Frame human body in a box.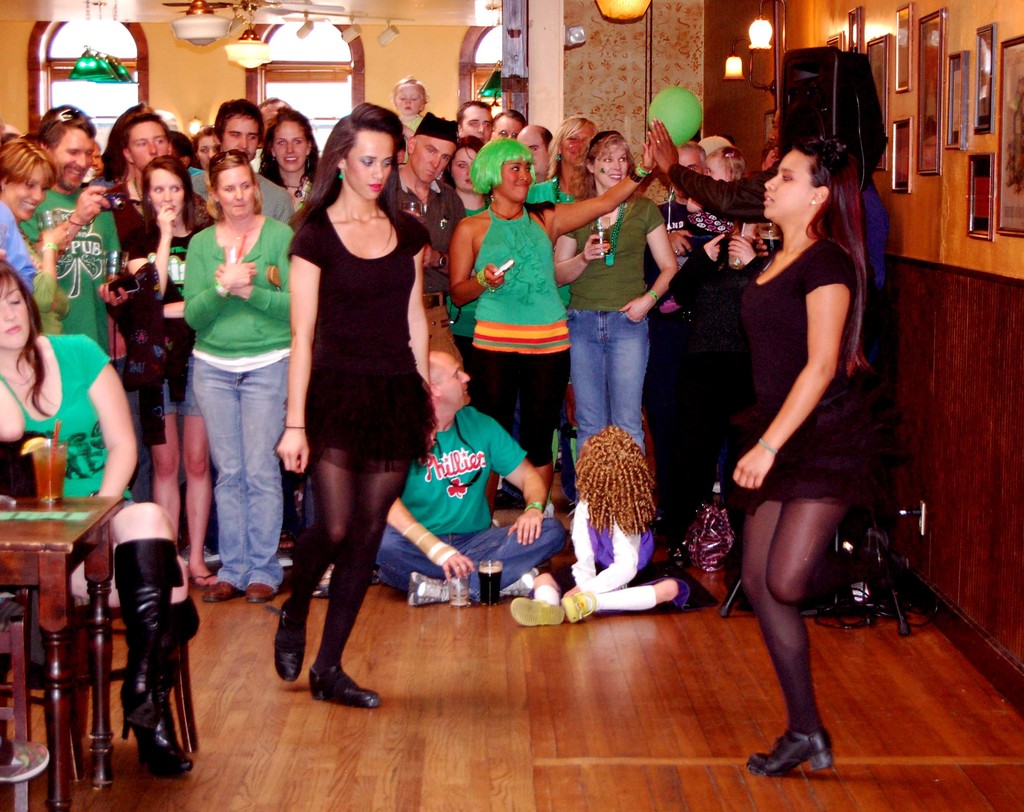
714, 74, 896, 765.
